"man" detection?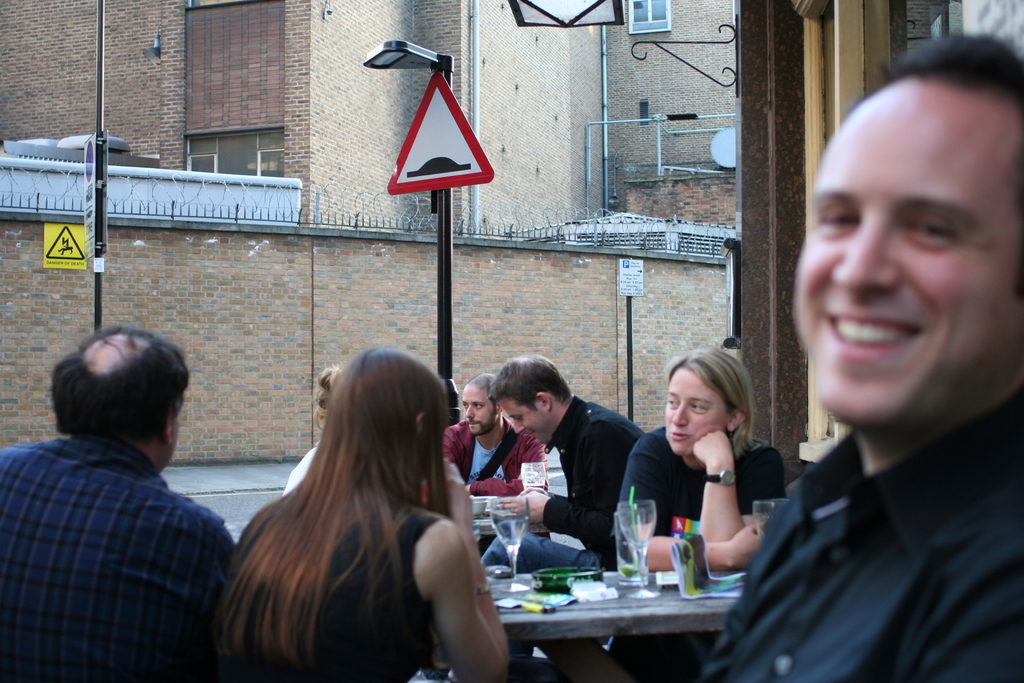
select_region(756, 47, 1023, 601)
